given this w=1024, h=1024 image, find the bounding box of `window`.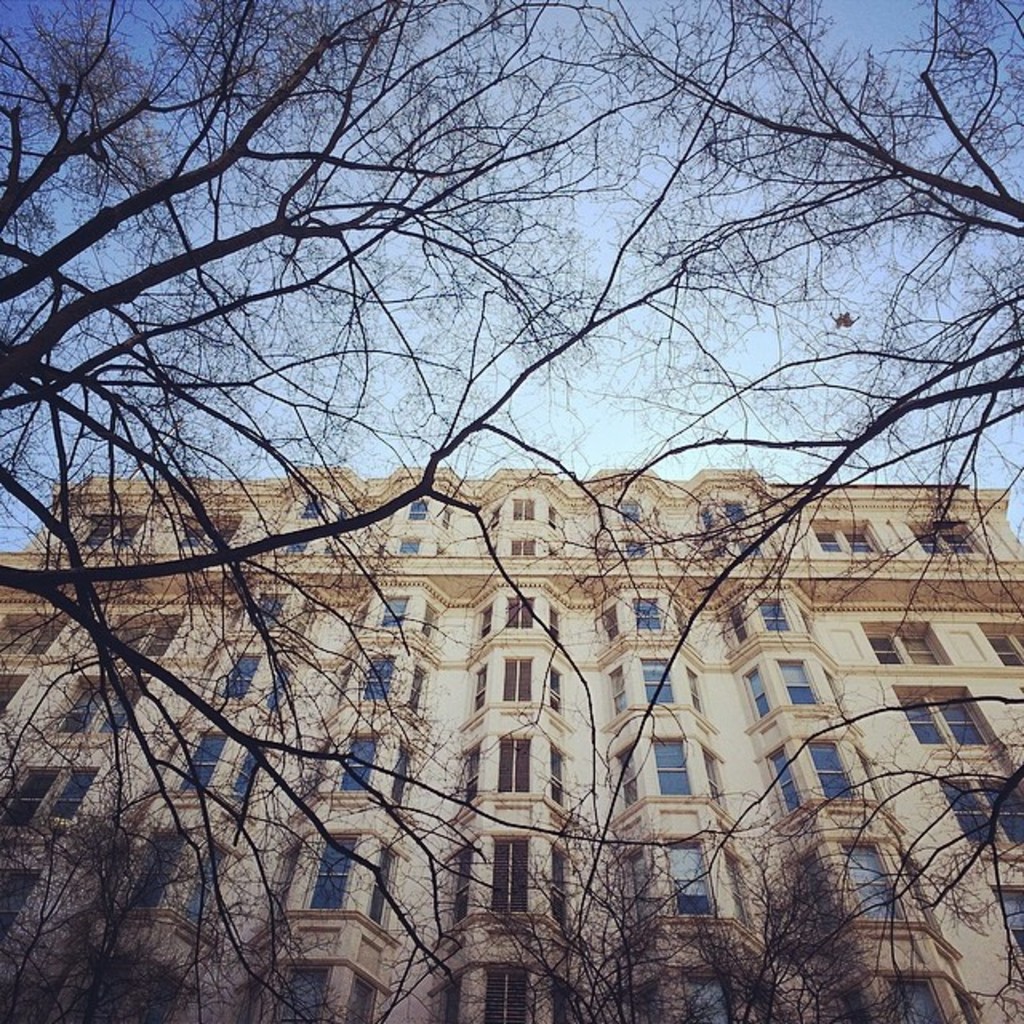
(left=600, top=600, right=622, bottom=632).
